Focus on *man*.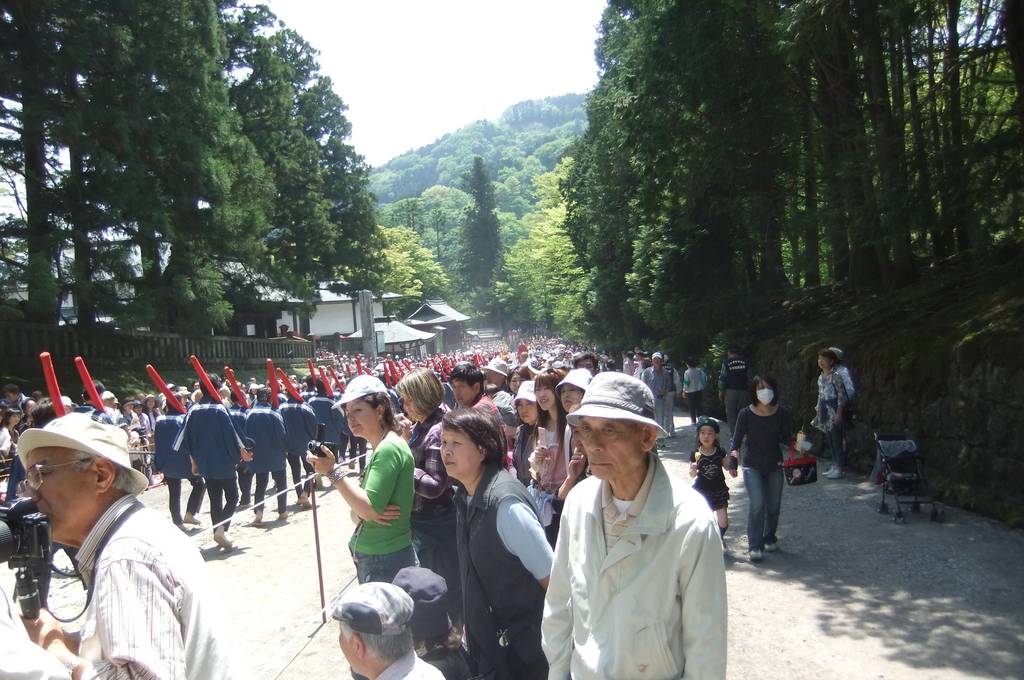
Focused at [left=639, top=351, right=676, bottom=449].
